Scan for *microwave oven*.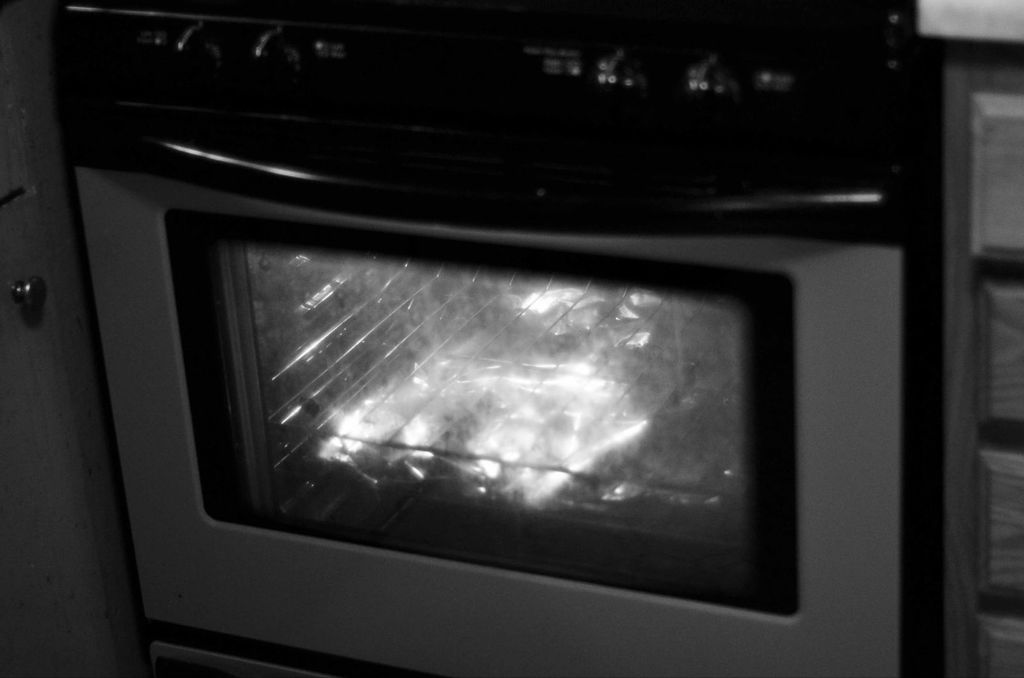
Scan result: locate(76, 0, 941, 677).
